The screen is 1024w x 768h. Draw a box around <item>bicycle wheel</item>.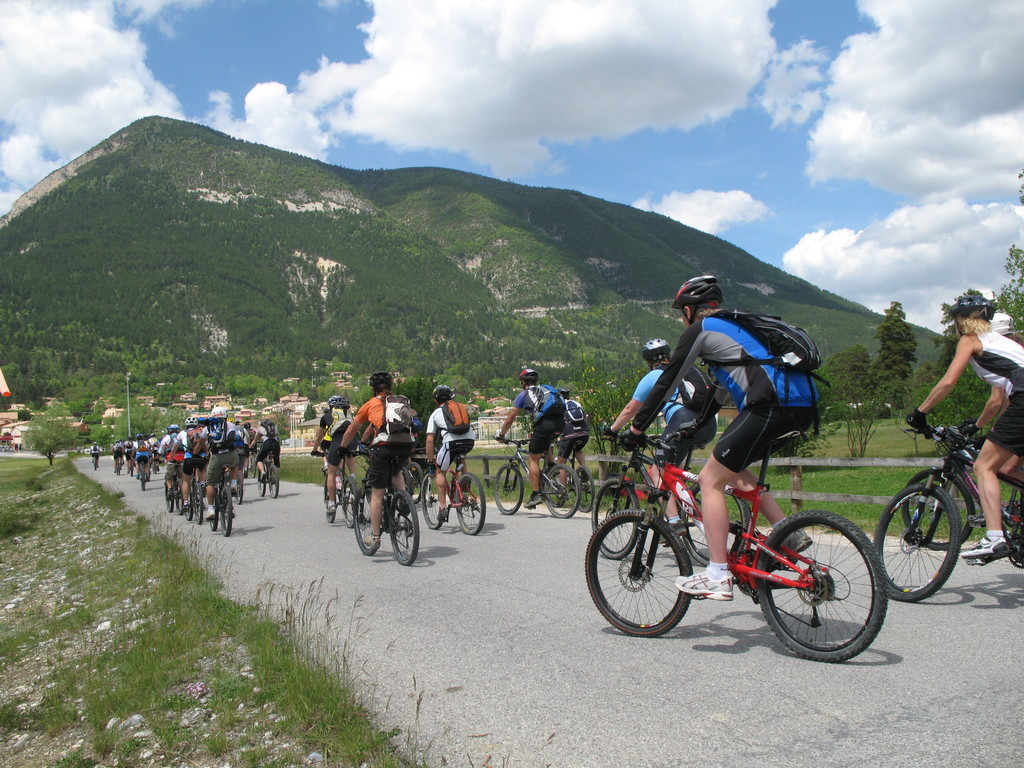
left=173, top=482, right=184, bottom=515.
